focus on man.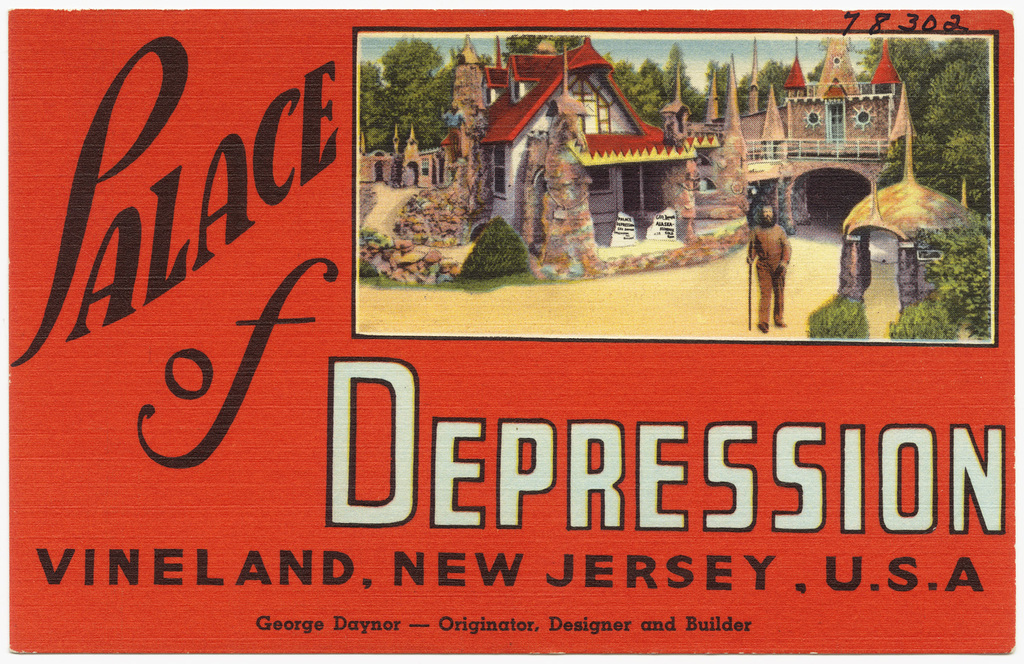
Focused at 744 206 791 336.
